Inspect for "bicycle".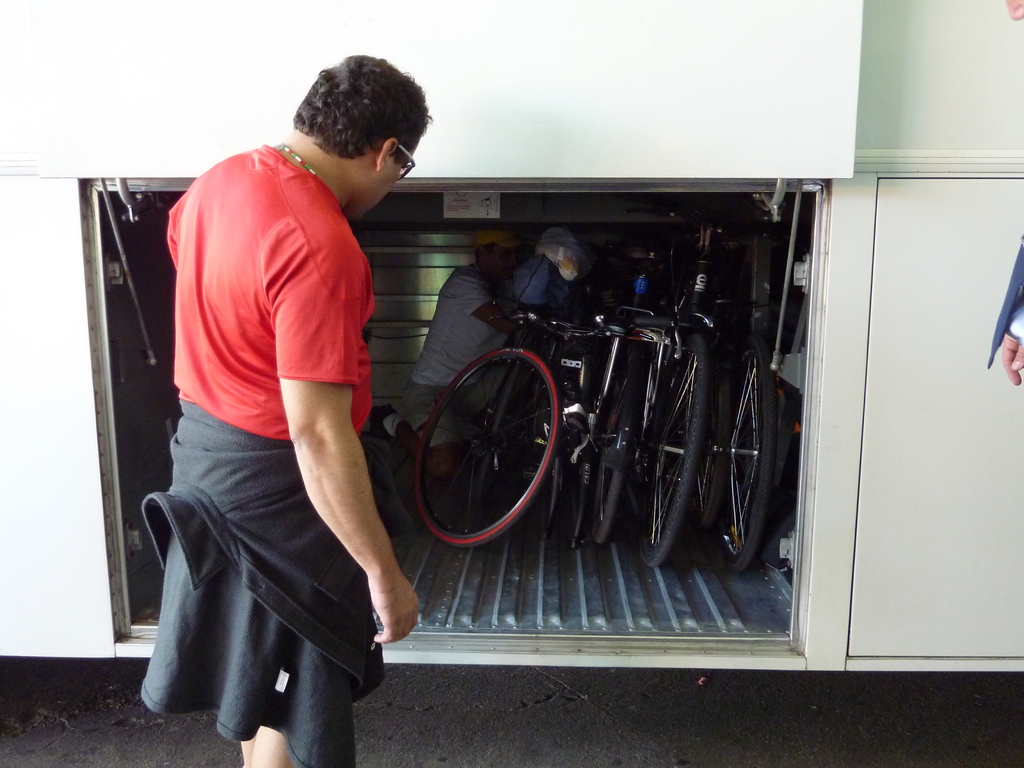
Inspection: <region>491, 299, 637, 543</region>.
